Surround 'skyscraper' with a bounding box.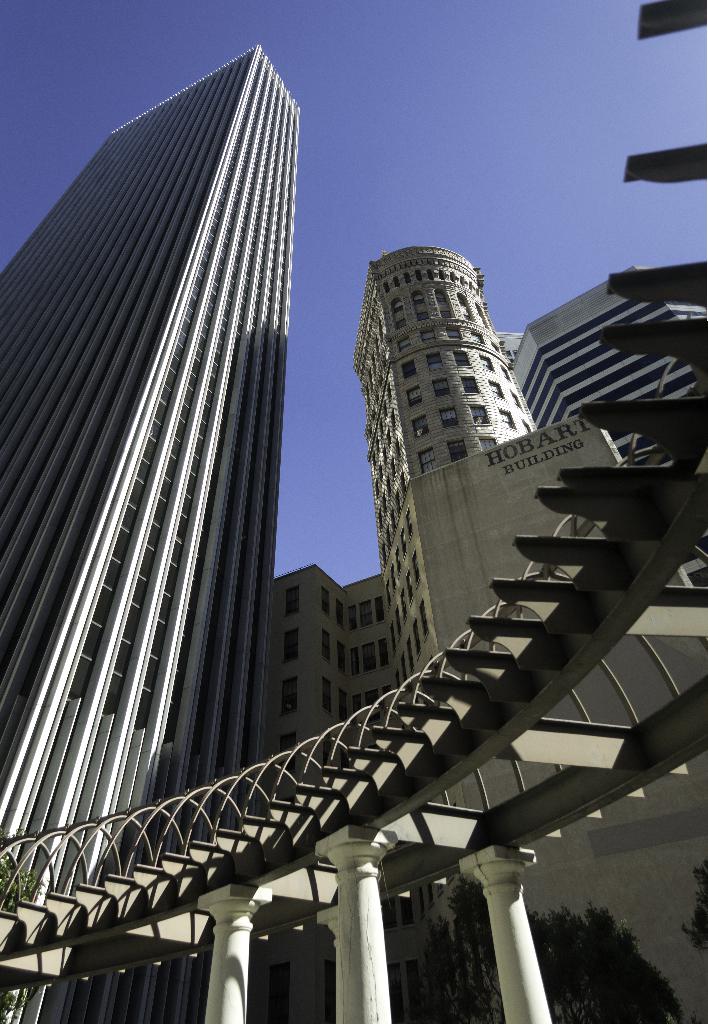
(279,563,382,757).
